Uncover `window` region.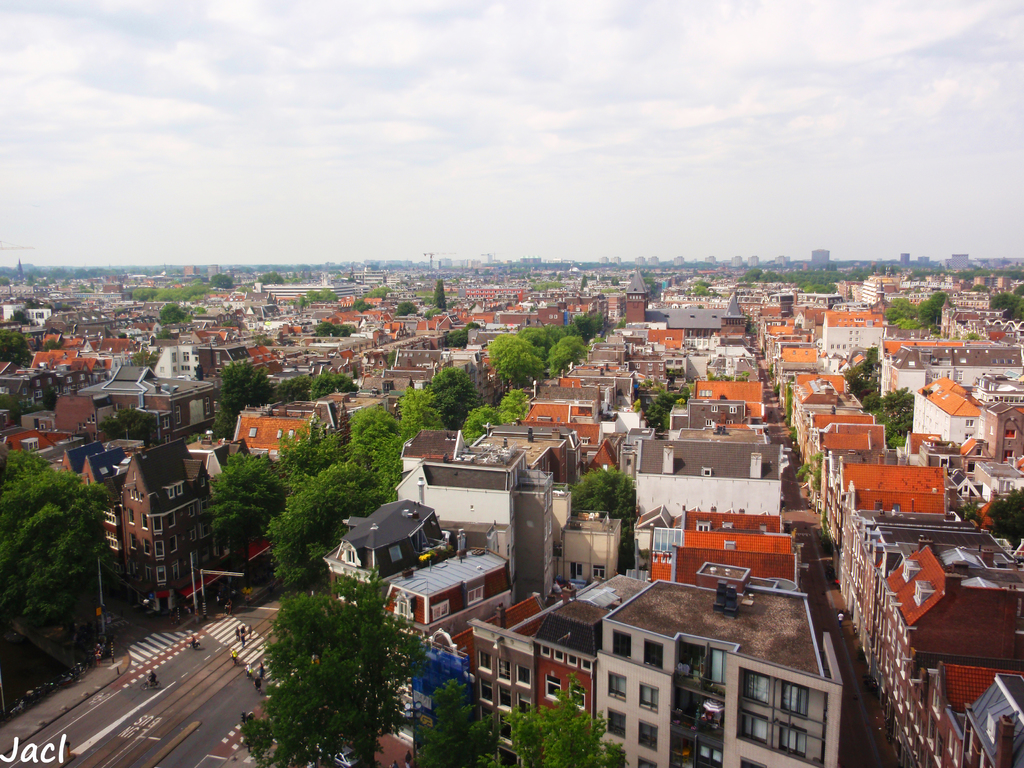
Uncovered: (580,658,591,671).
